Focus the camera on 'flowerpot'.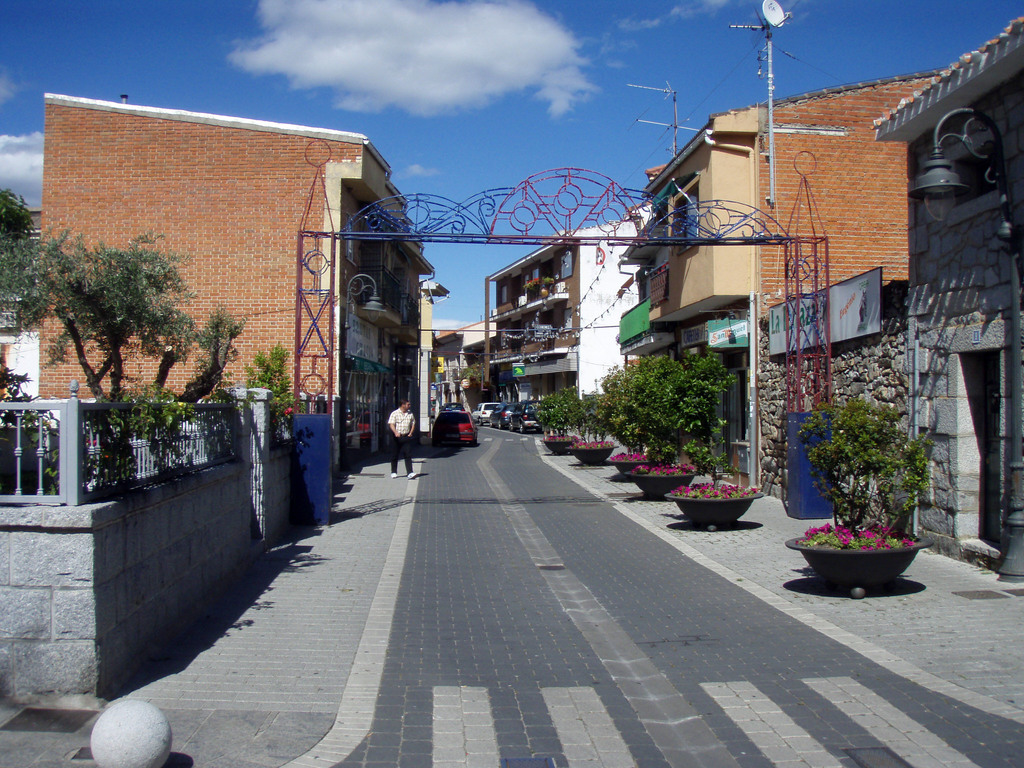
Focus region: select_region(566, 444, 618, 468).
